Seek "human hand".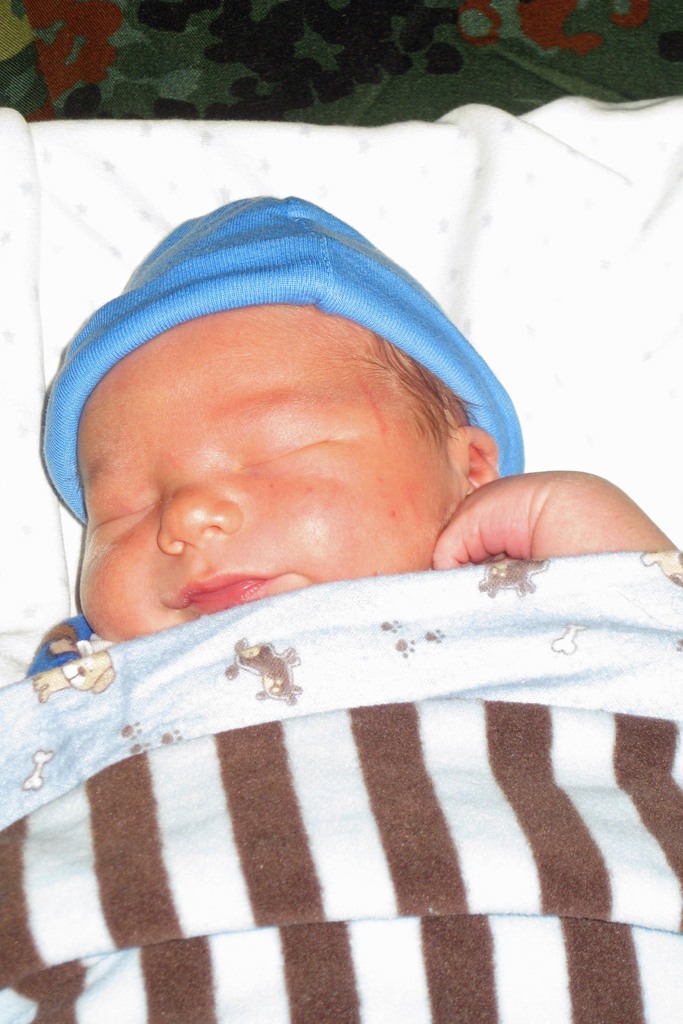
locate(452, 435, 634, 570).
